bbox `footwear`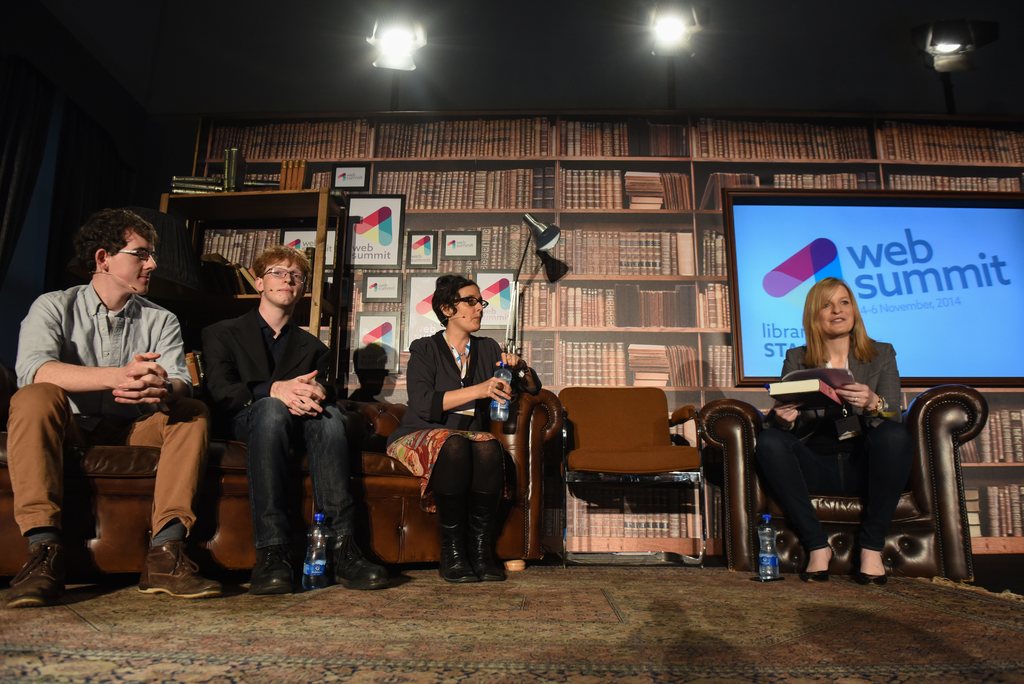
474/496/516/582
